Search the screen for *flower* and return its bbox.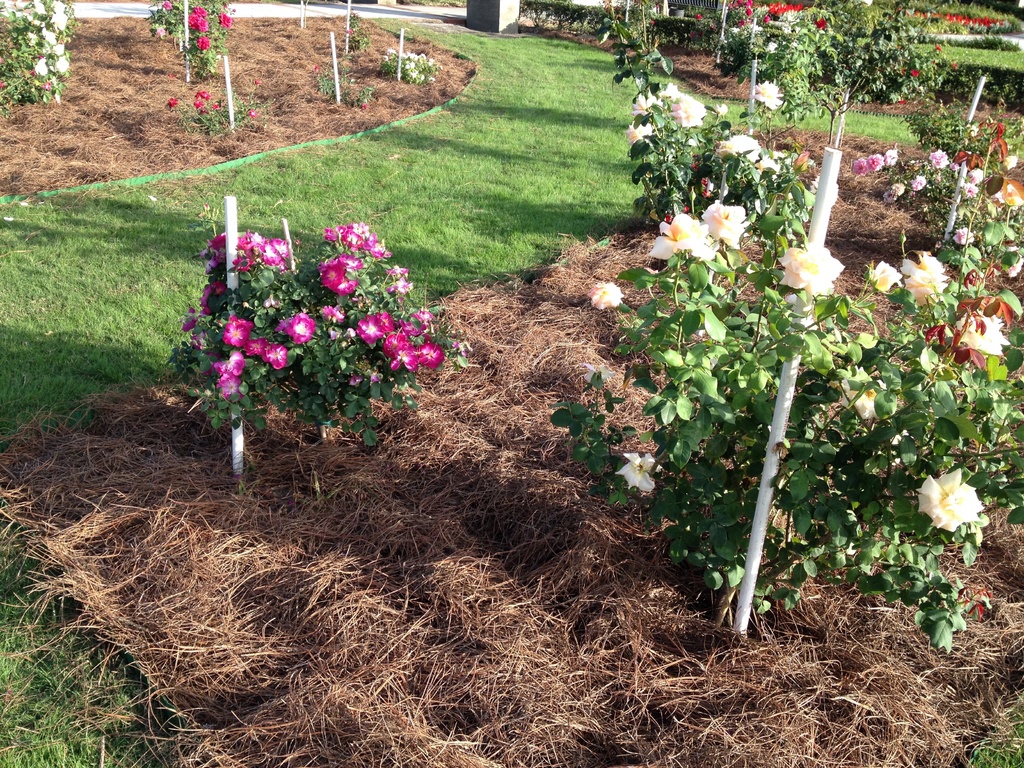
Found: (876, 255, 900, 290).
